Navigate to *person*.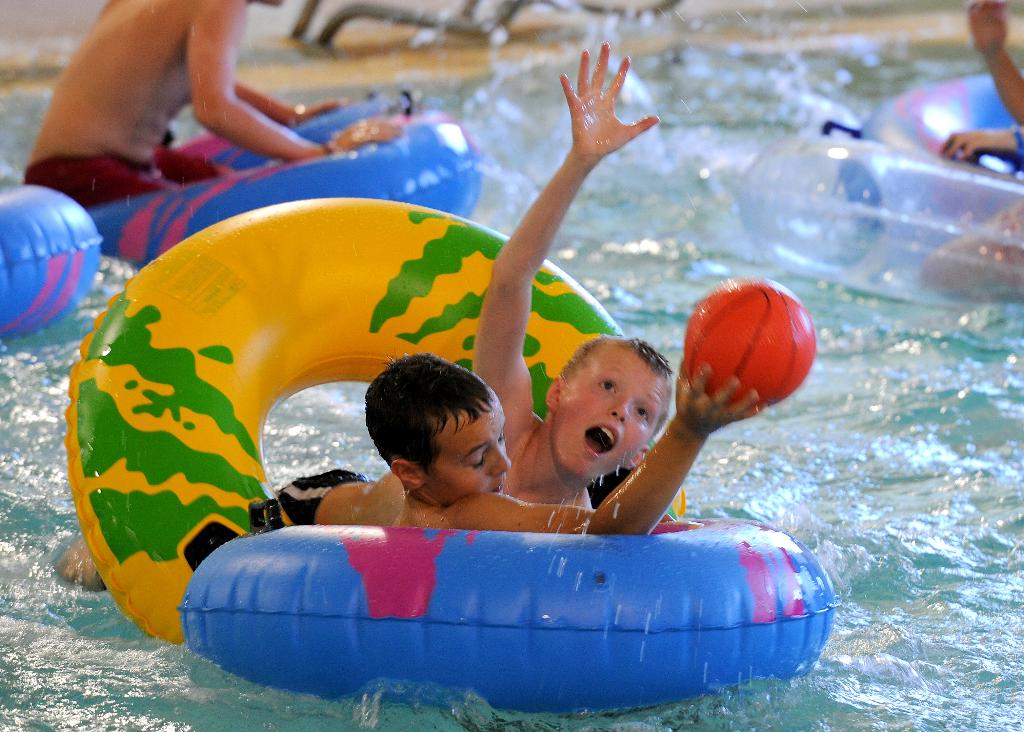
Navigation target: {"left": 938, "top": 0, "right": 1023, "bottom": 164}.
